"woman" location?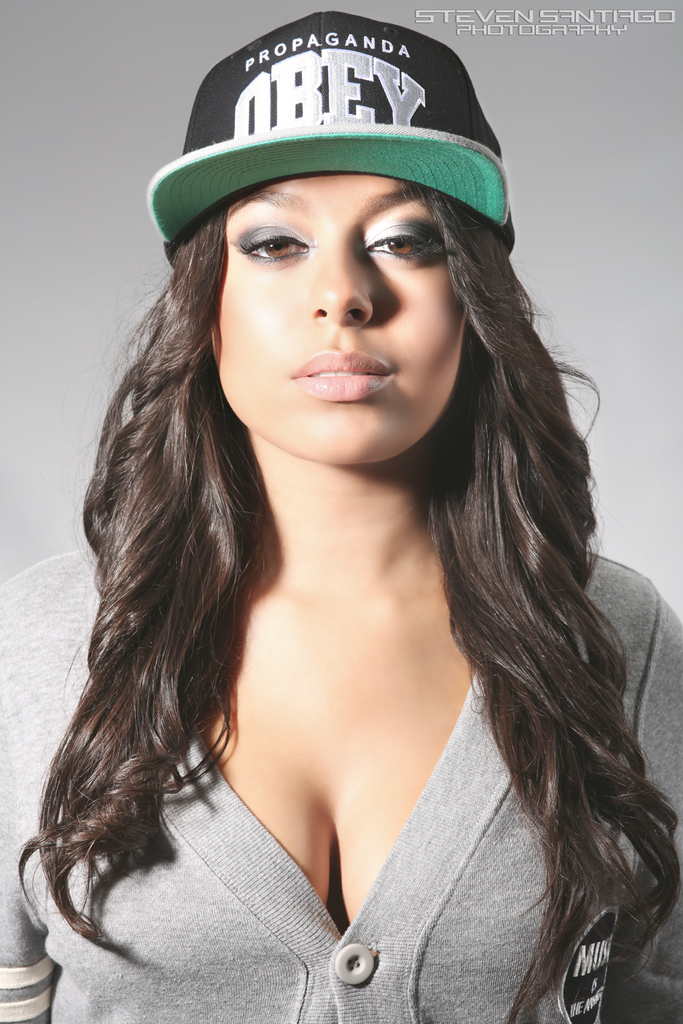
Rect(1, 85, 682, 1016)
